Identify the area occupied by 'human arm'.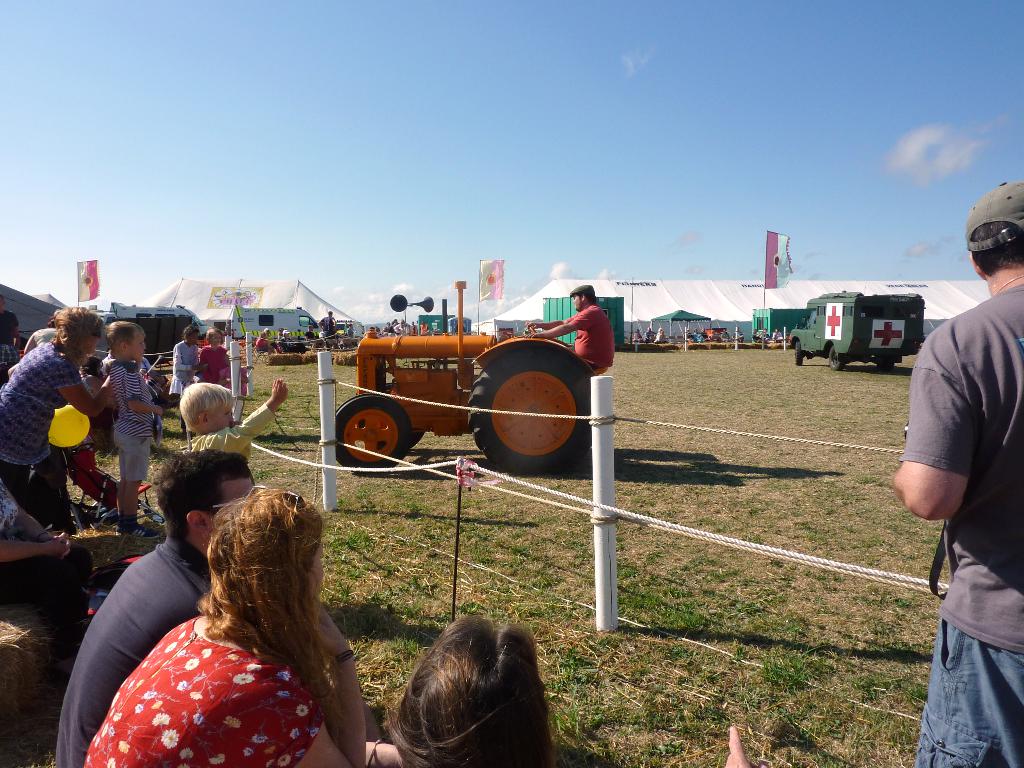
Area: pyautogui.locateOnScreen(49, 355, 123, 425).
